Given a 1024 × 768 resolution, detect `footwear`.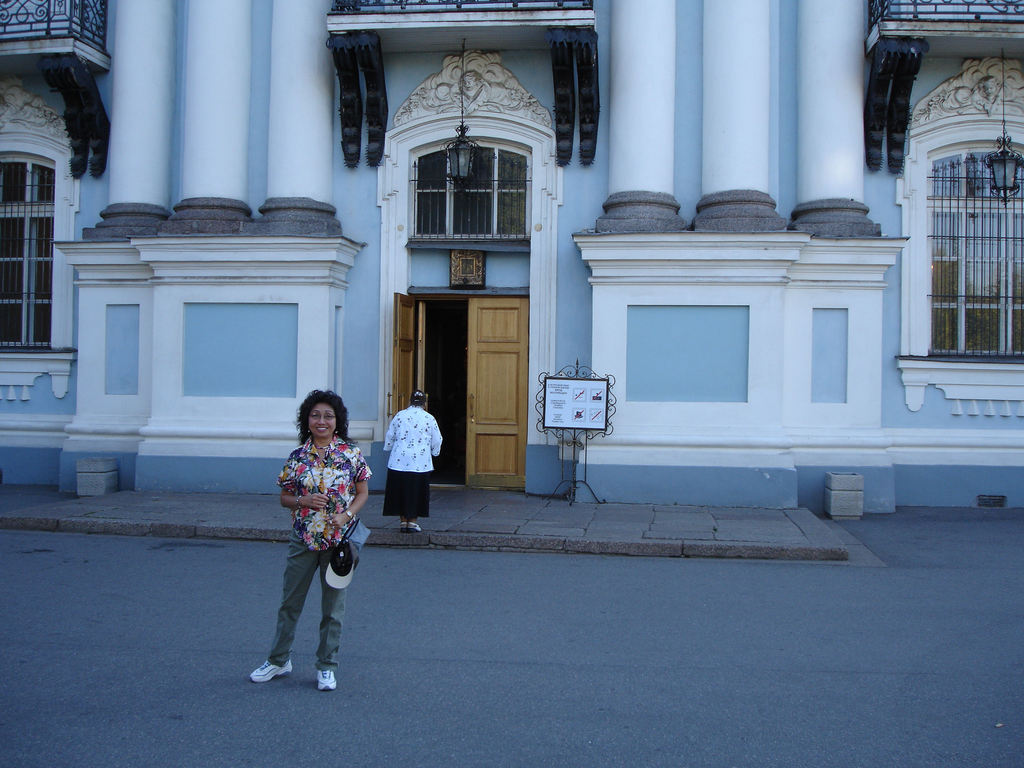
region(401, 520, 406, 532).
